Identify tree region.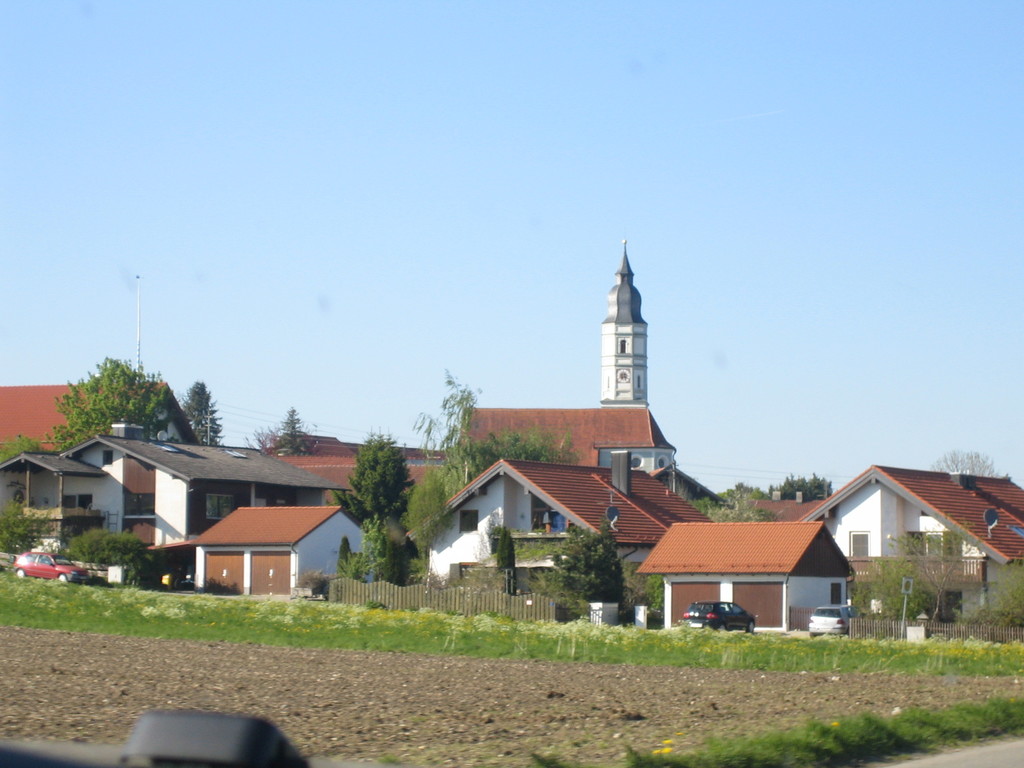
Region: locate(342, 517, 392, 579).
